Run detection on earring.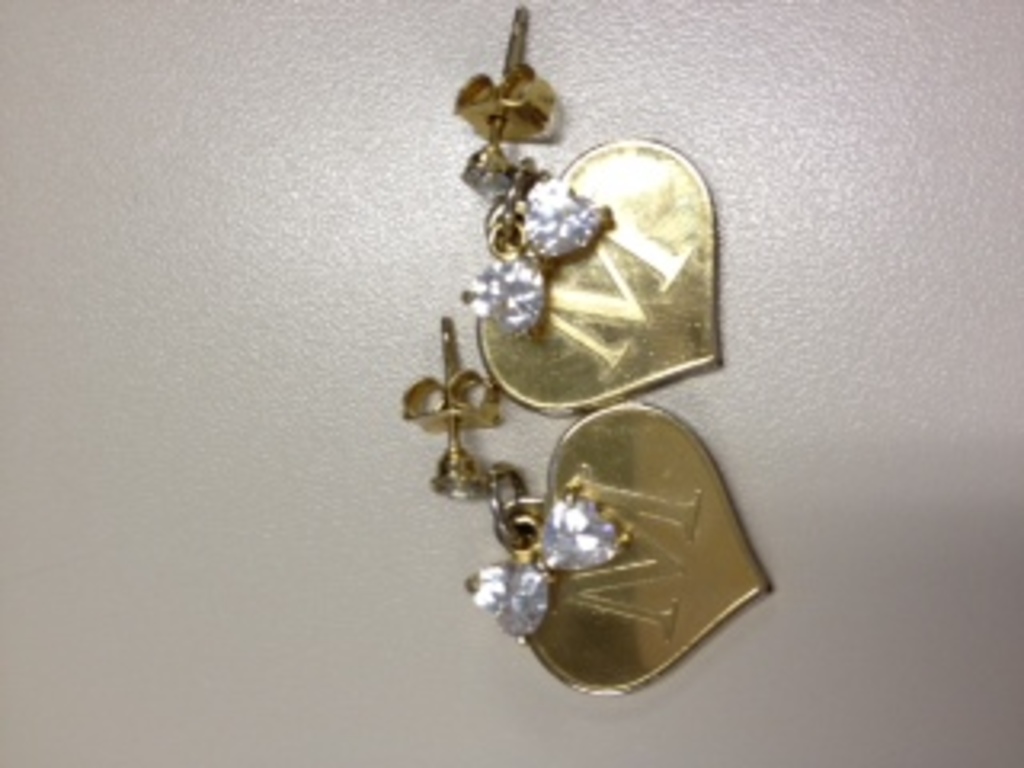
Result: (left=454, top=6, right=723, bottom=419).
